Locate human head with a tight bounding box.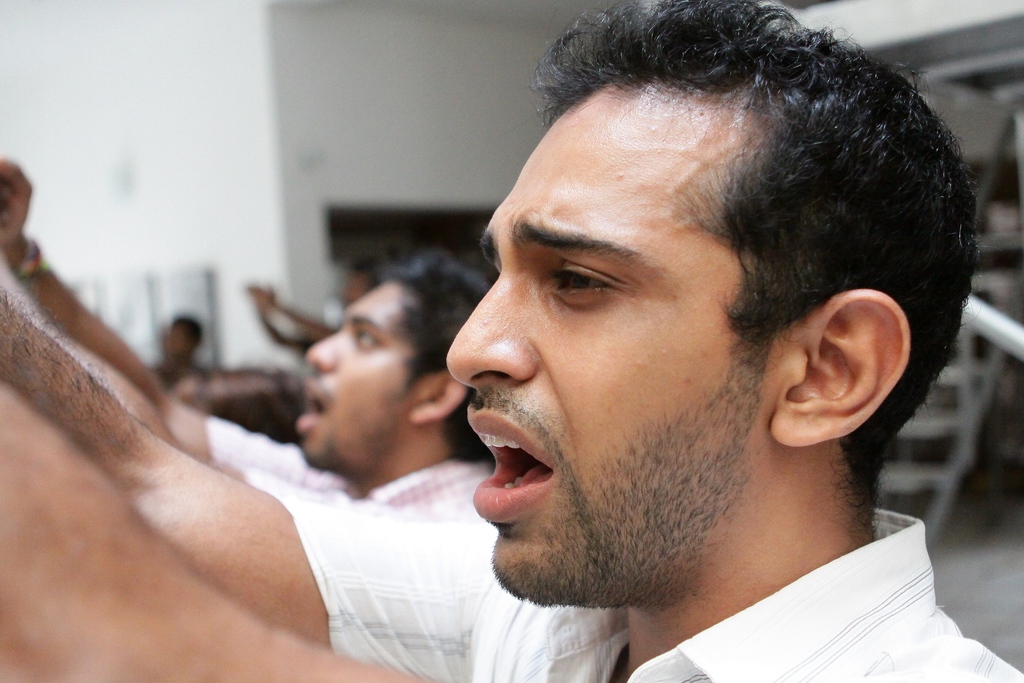
select_region(287, 247, 493, 483).
